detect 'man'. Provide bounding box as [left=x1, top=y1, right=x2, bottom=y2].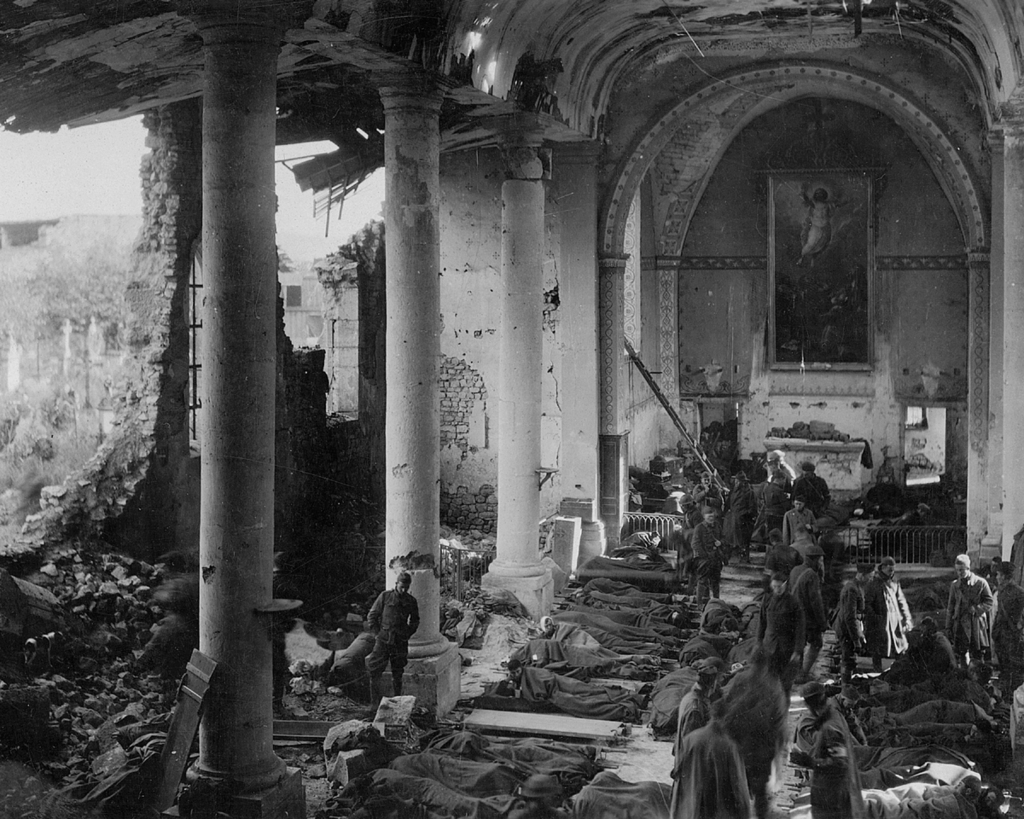
[left=792, top=685, right=870, bottom=753].
